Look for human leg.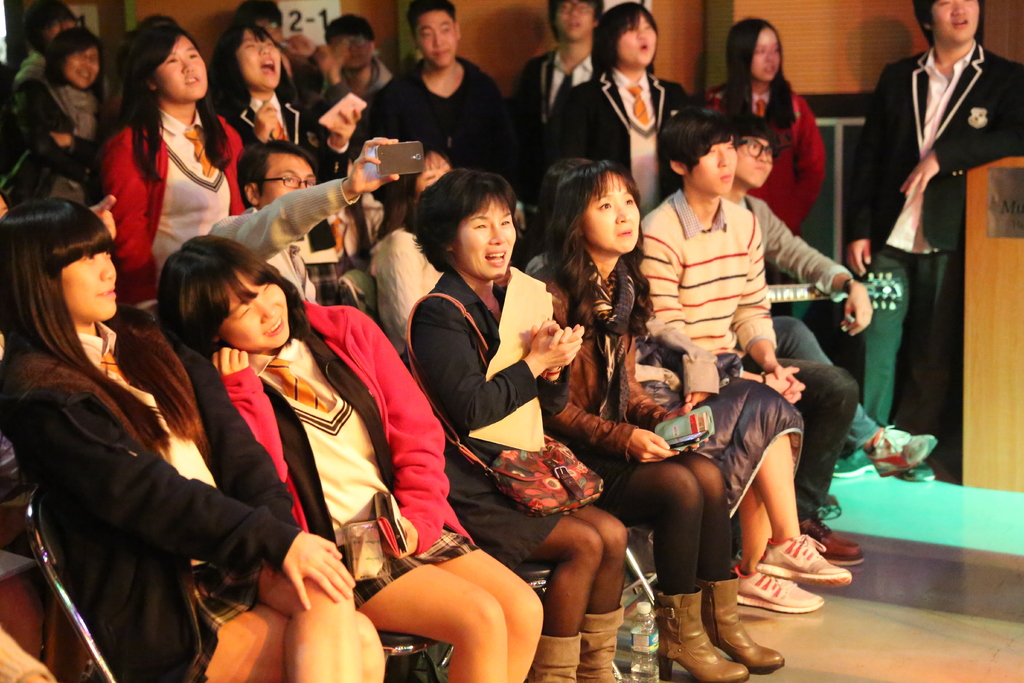
Found: 791,363,850,565.
